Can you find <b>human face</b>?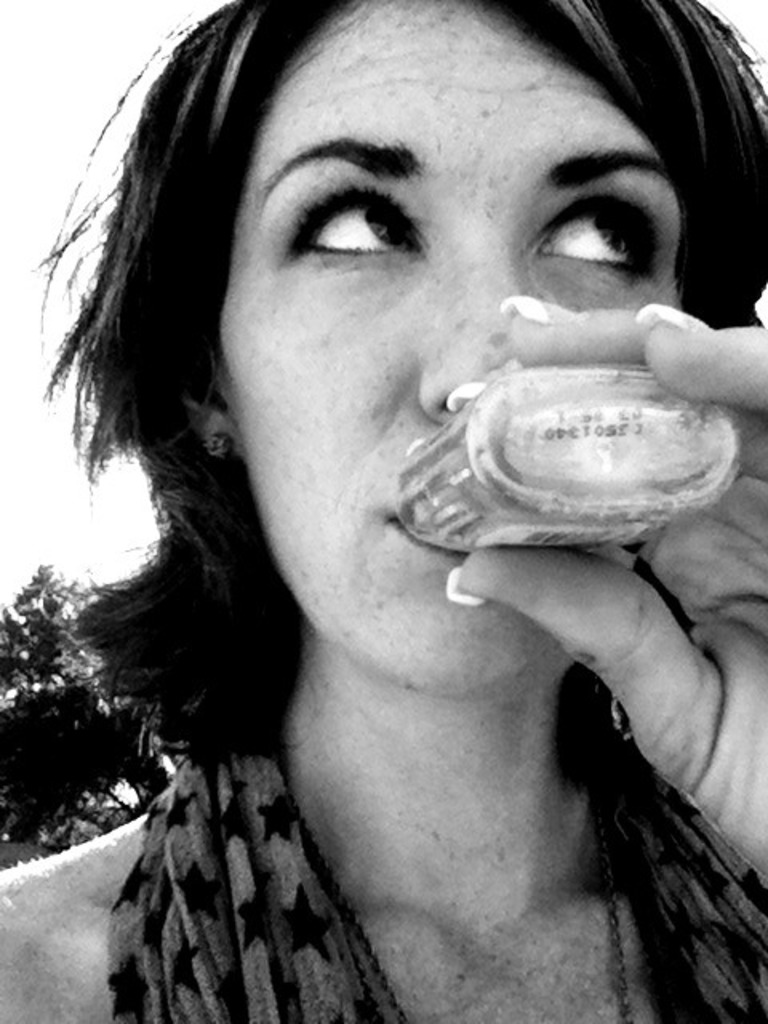
Yes, bounding box: (x1=213, y1=0, x2=683, y2=688).
